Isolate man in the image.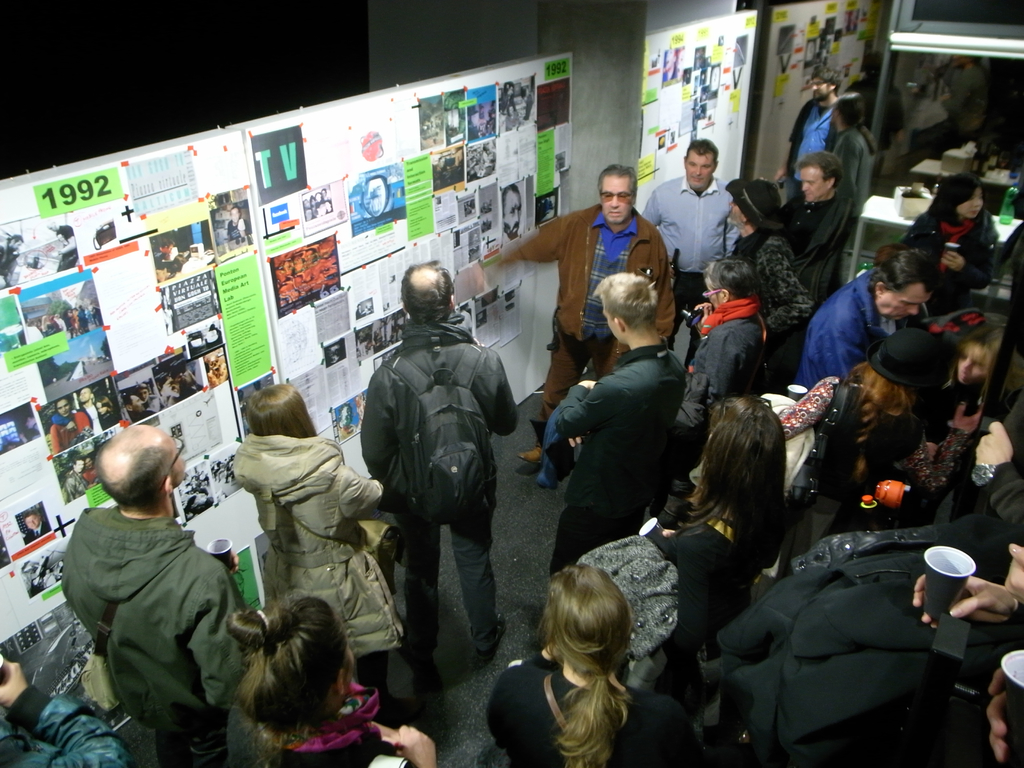
Isolated region: region(0, 234, 26, 284).
